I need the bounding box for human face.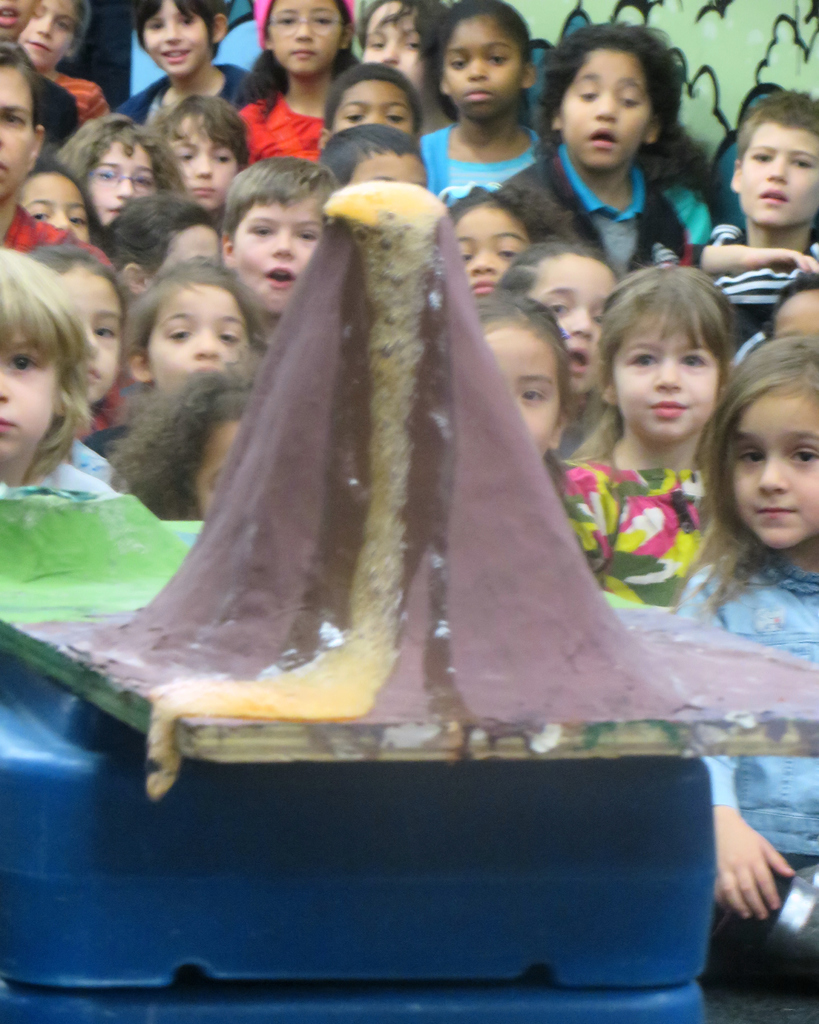
Here it is: bbox=[19, 0, 73, 73].
